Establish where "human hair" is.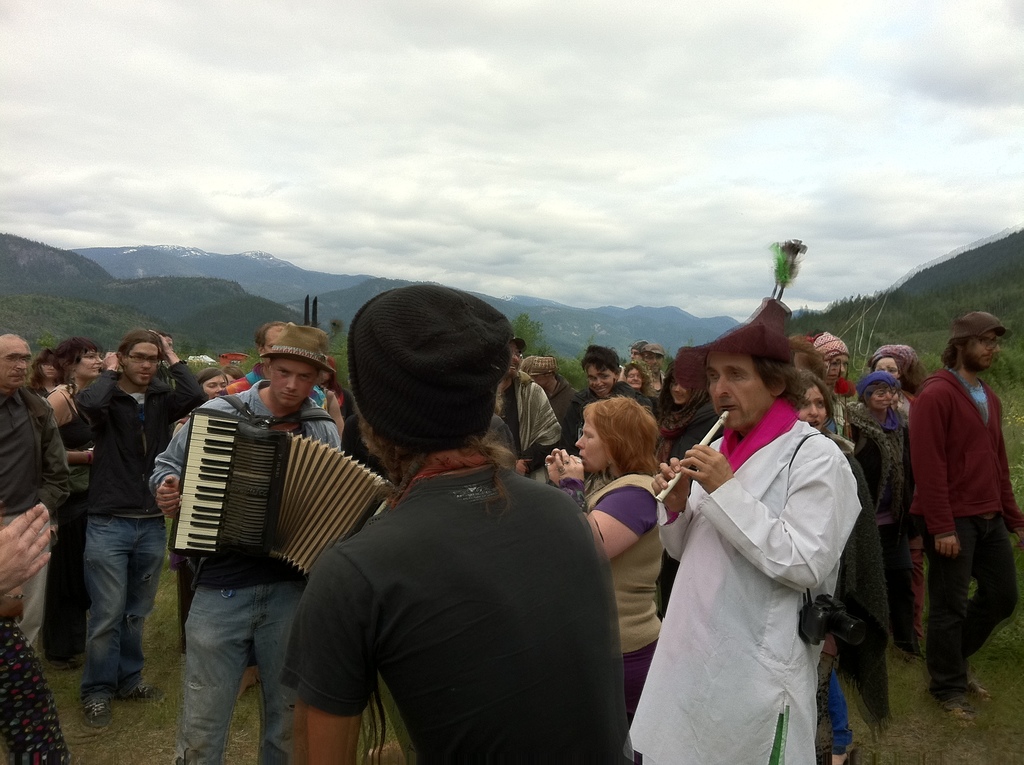
Established at 581, 343, 622, 376.
